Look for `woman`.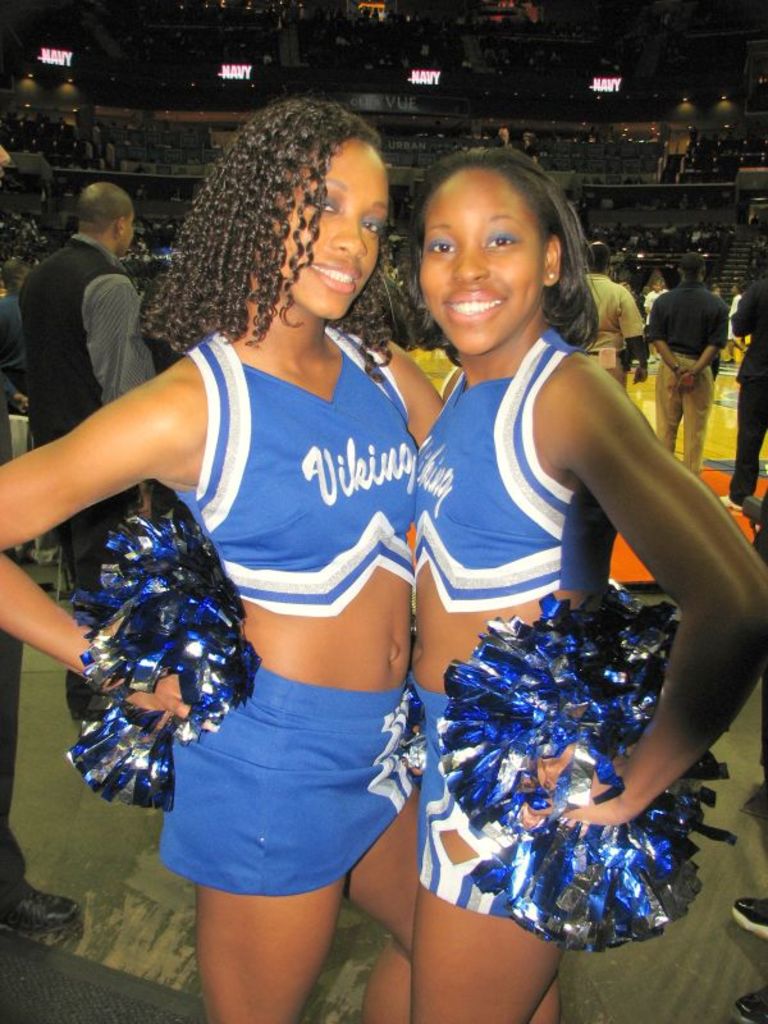
Found: l=0, t=92, r=562, b=1023.
